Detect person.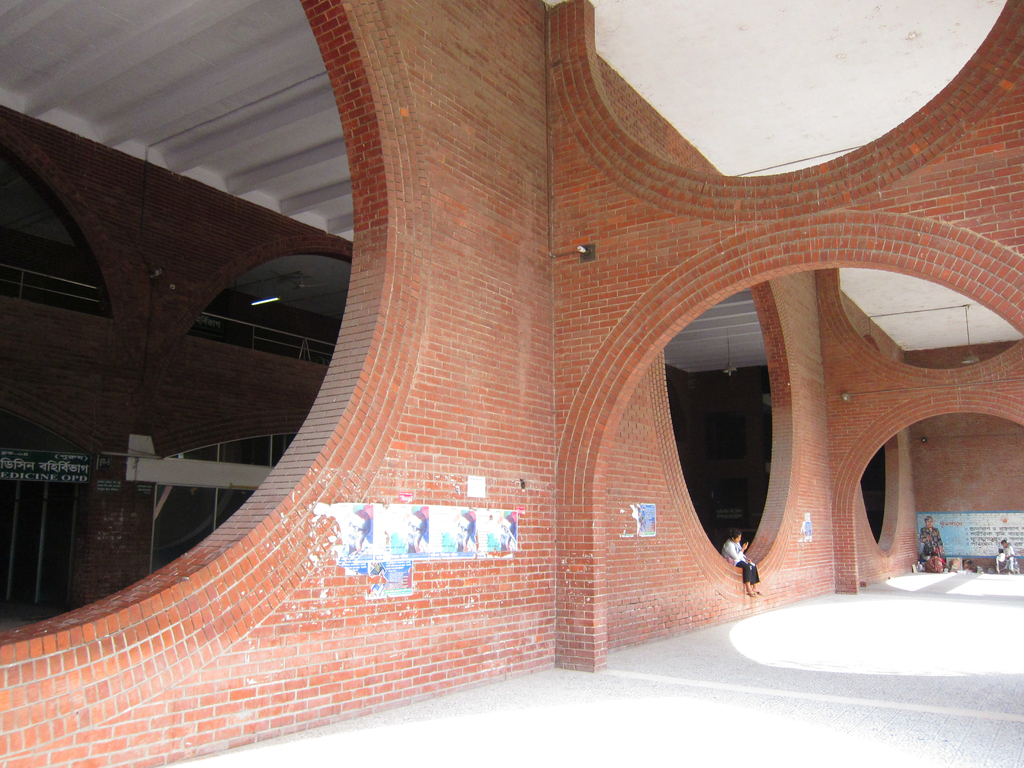
Detected at 997:534:1017:579.
